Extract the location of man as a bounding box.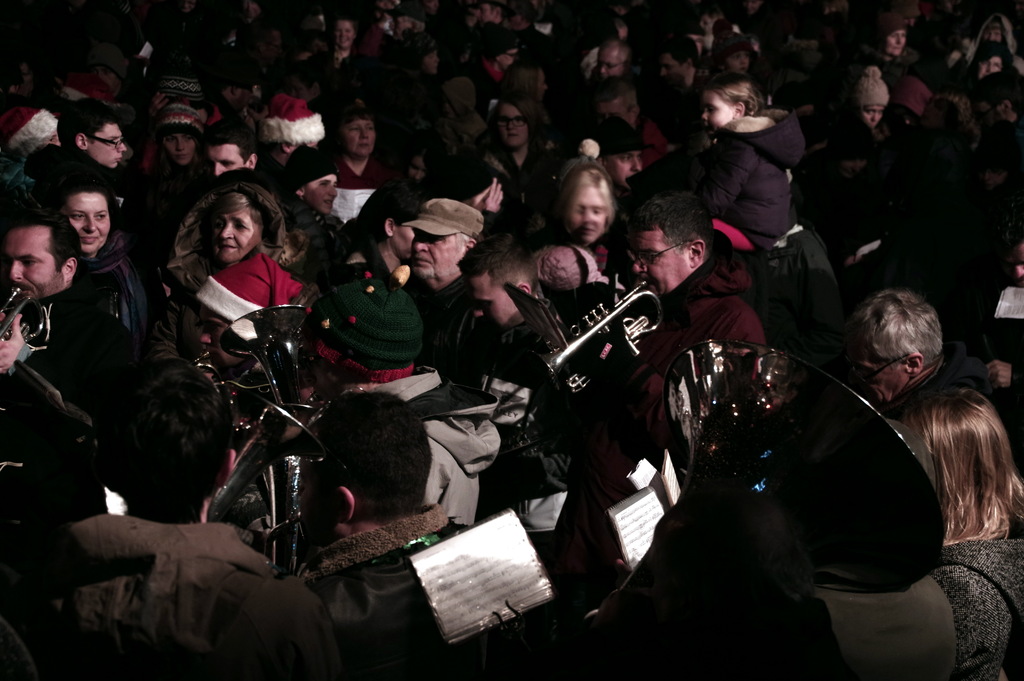
(591,37,653,98).
